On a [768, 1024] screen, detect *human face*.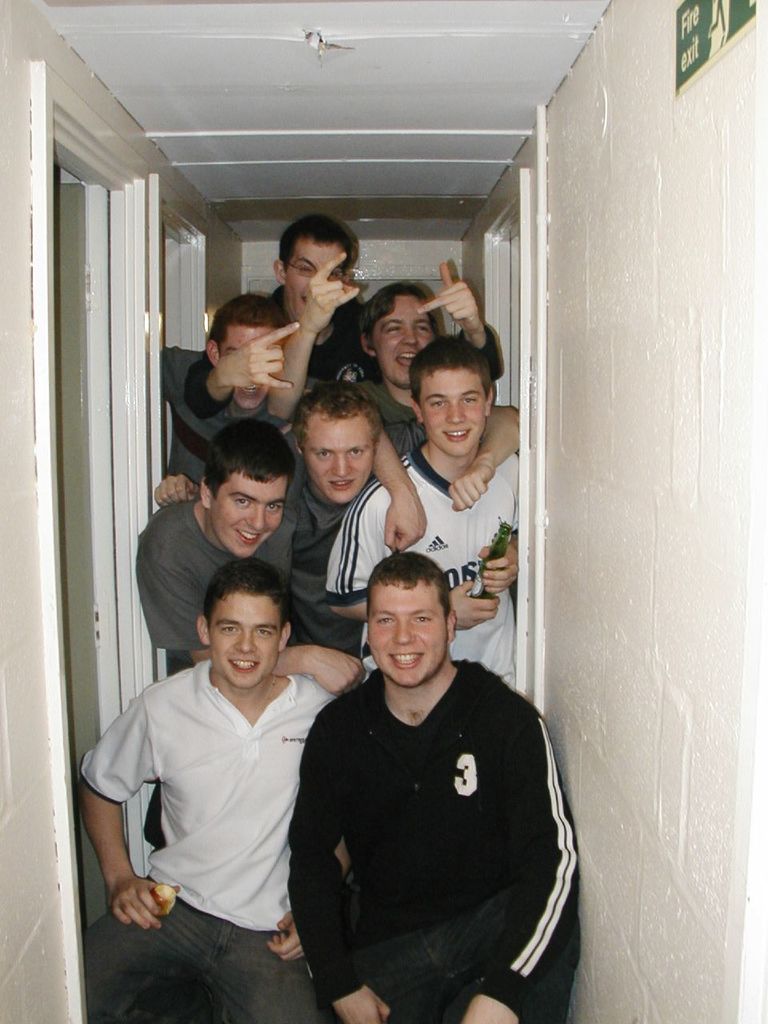
crop(368, 584, 453, 686).
